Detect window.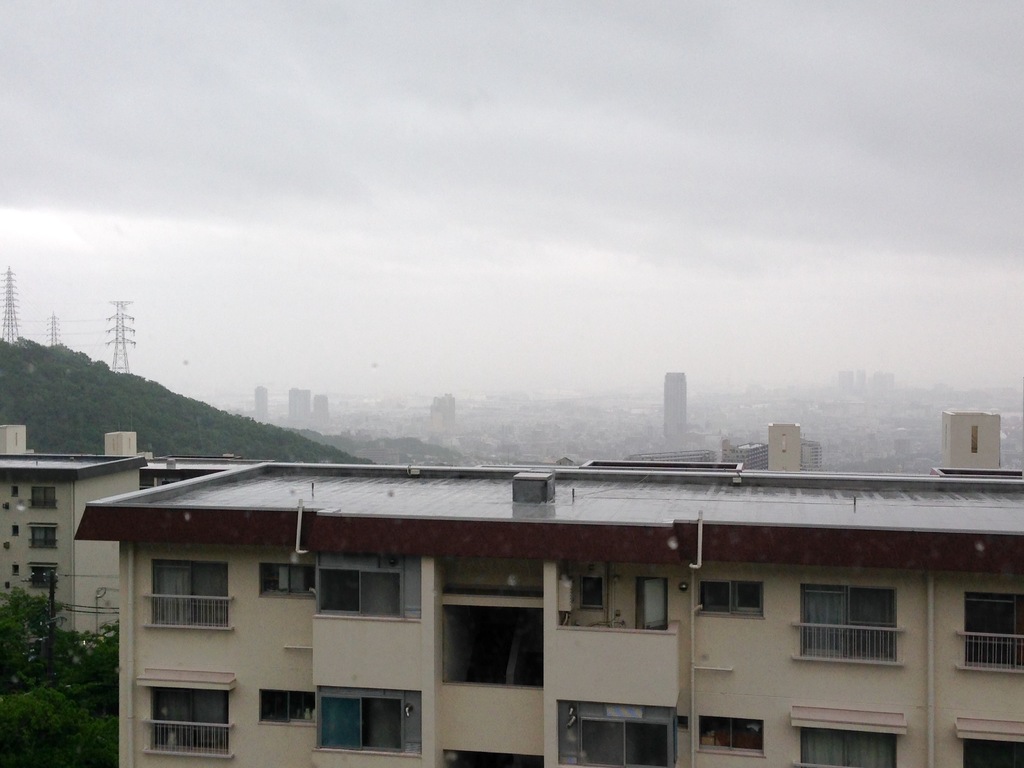
Detected at region(318, 572, 399, 618).
